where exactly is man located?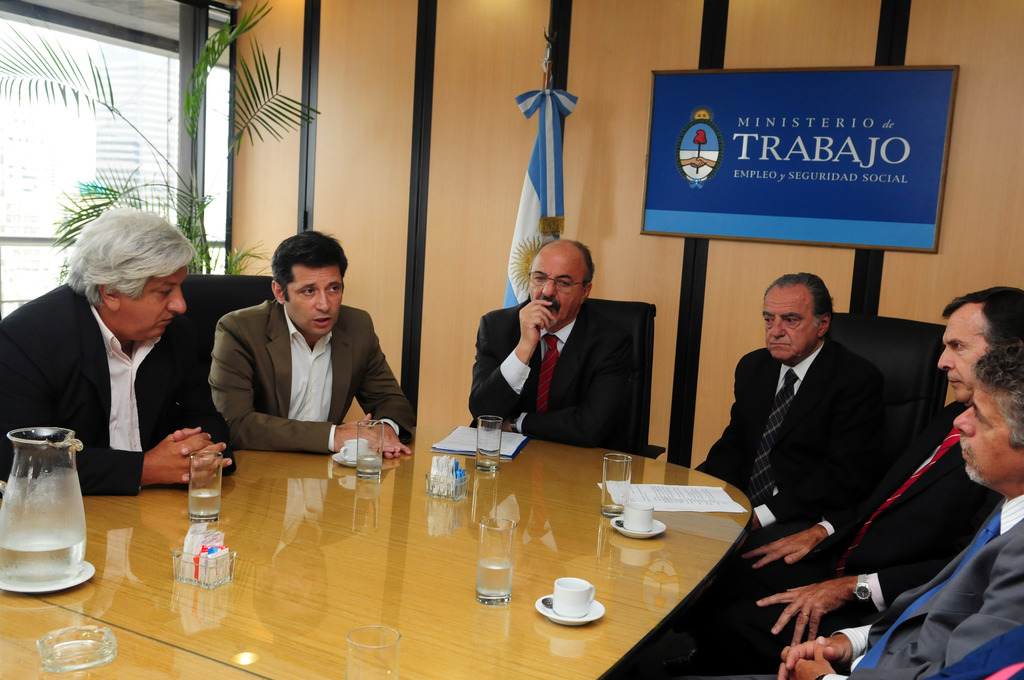
Its bounding box is box(0, 204, 236, 493).
